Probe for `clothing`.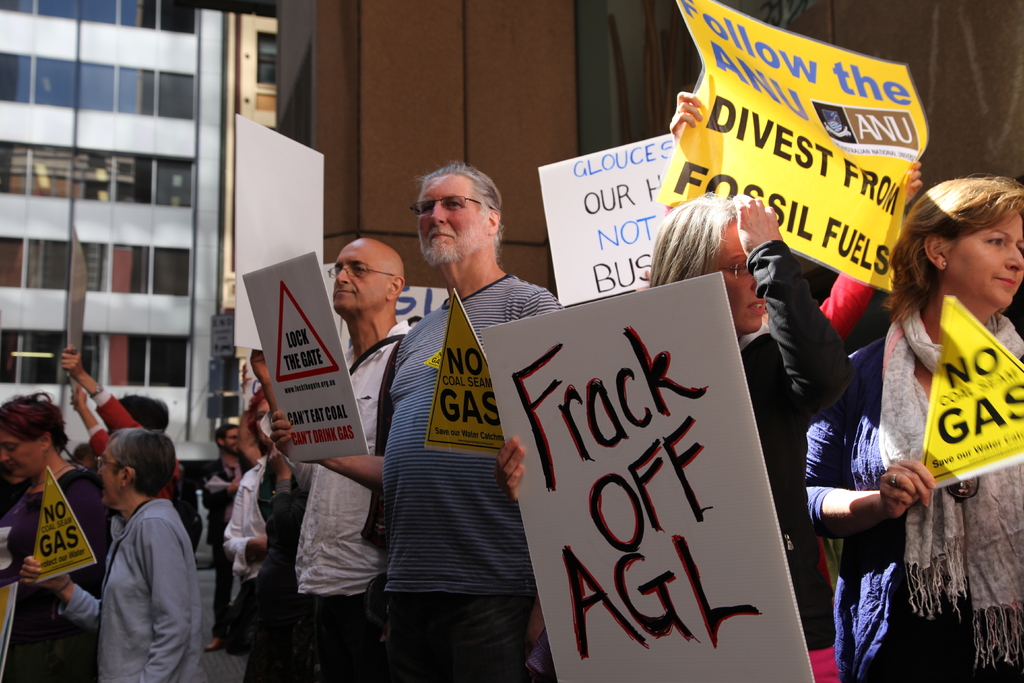
Probe result: bbox=(364, 231, 552, 673).
